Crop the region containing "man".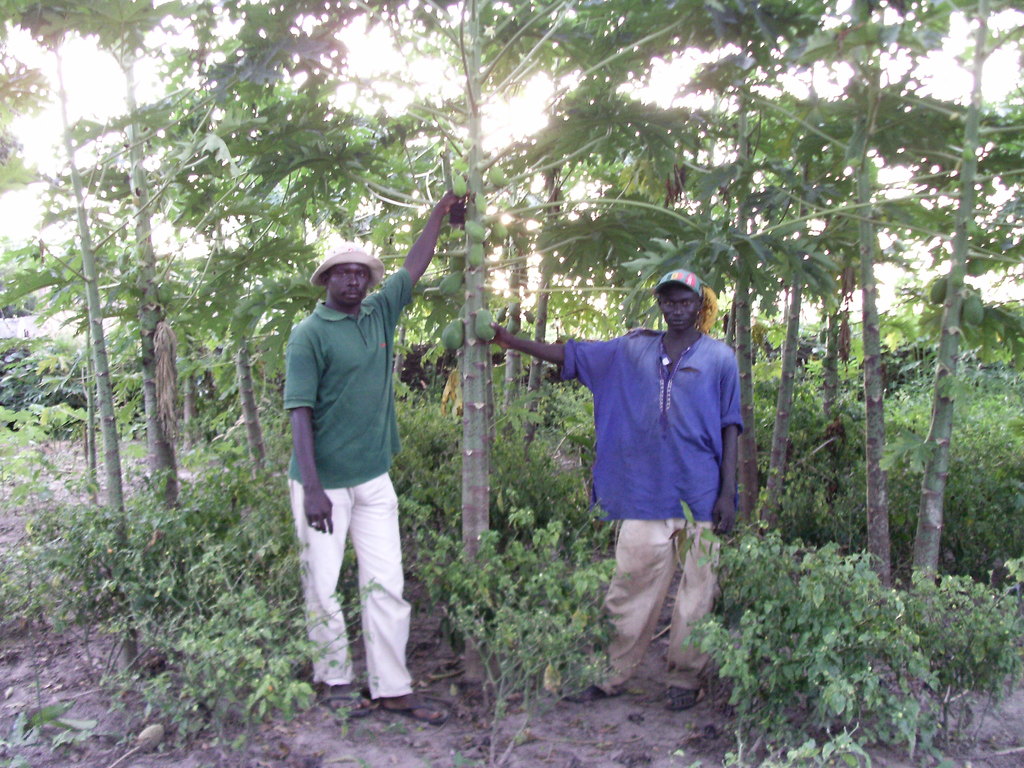
Crop region: (x1=492, y1=269, x2=739, y2=712).
